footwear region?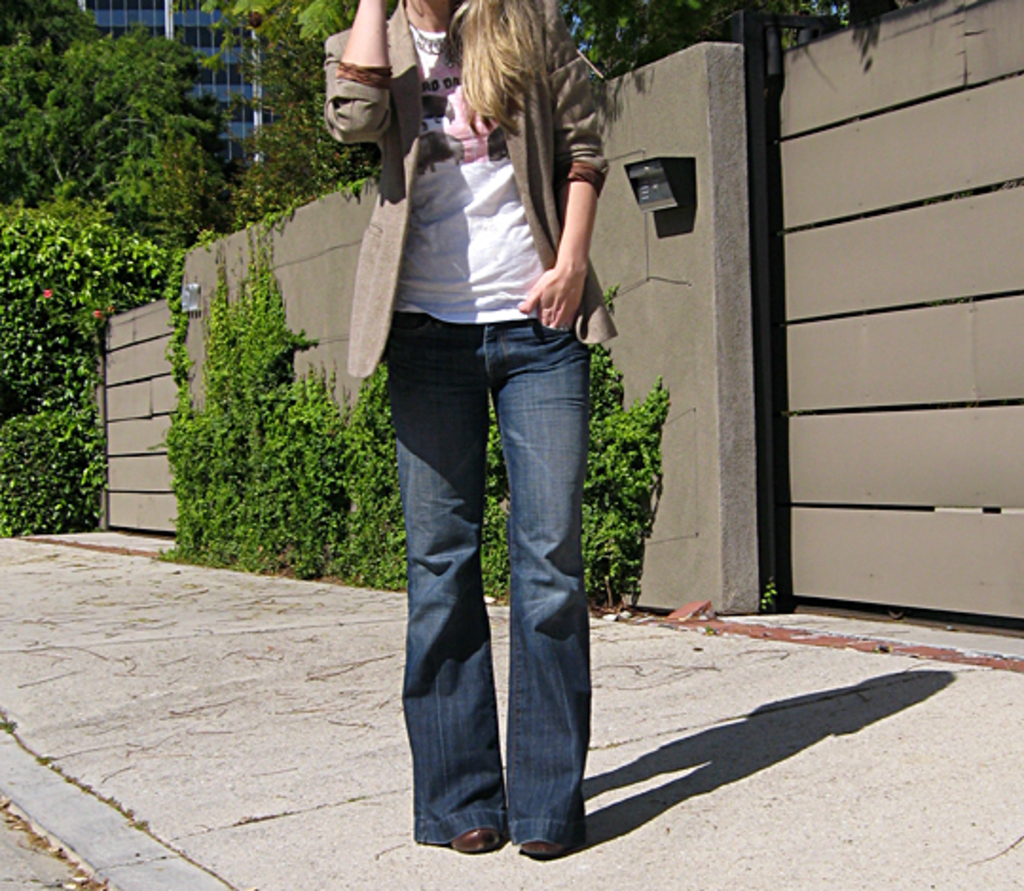
left=521, top=821, right=565, bottom=859
